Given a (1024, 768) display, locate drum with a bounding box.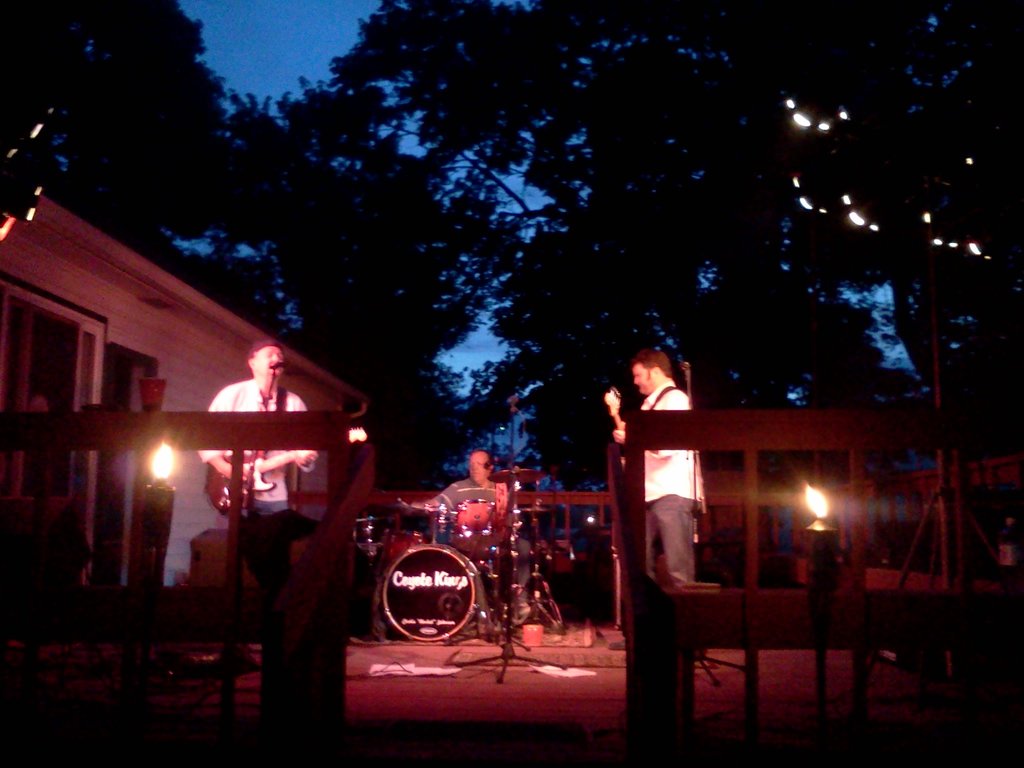
Located: x1=452, y1=492, x2=519, y2=556.
